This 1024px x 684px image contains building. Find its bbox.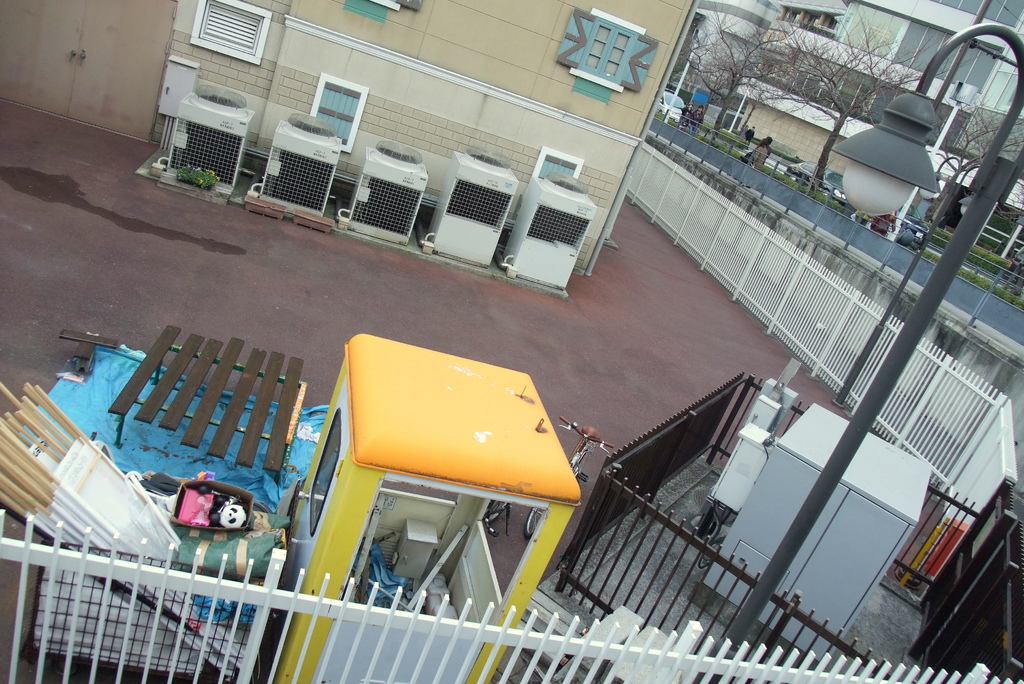
{"x1": 666, "y1": 0, "x2": 788, "y2": 106}.
